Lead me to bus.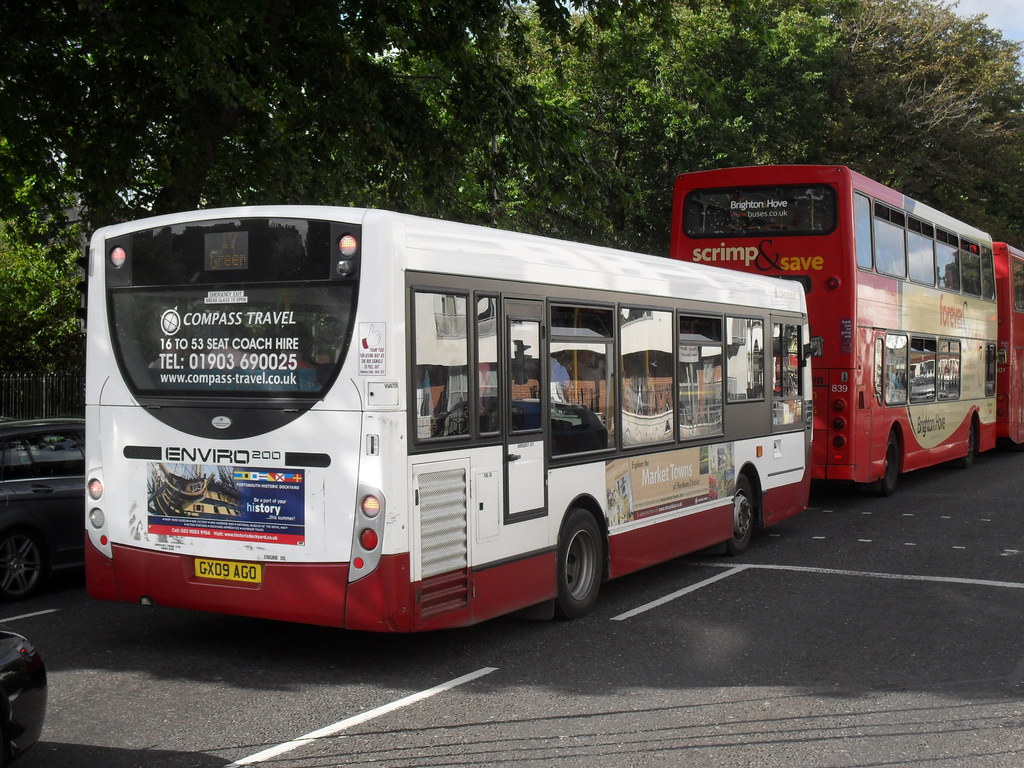
Lead to (83,200,825,625).
